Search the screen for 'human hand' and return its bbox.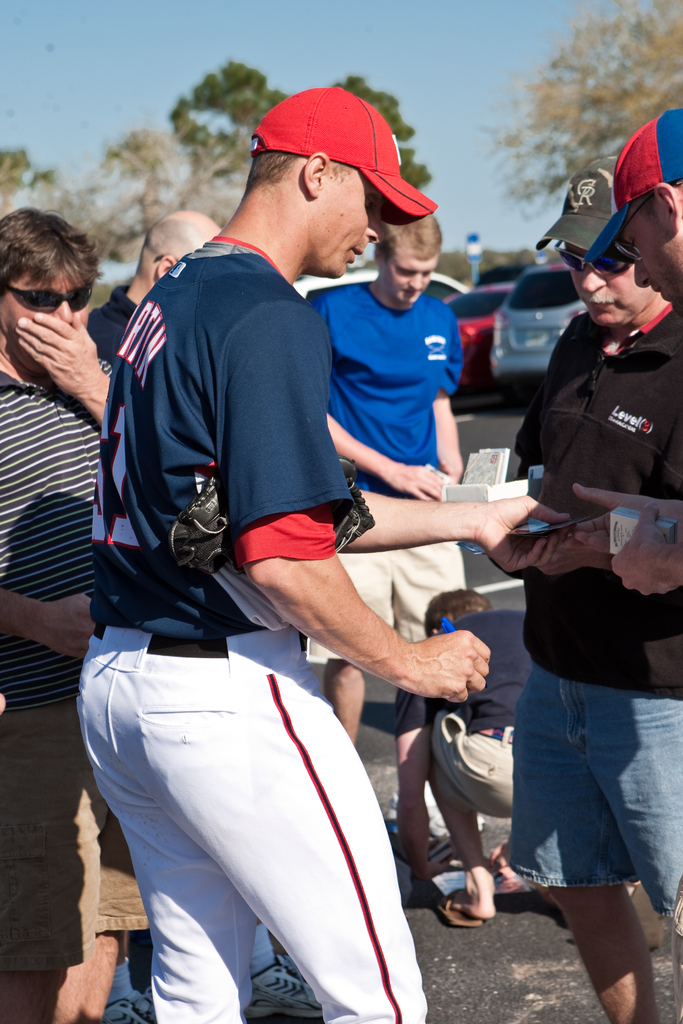
Found: rect(557, 481, 682, 554).
